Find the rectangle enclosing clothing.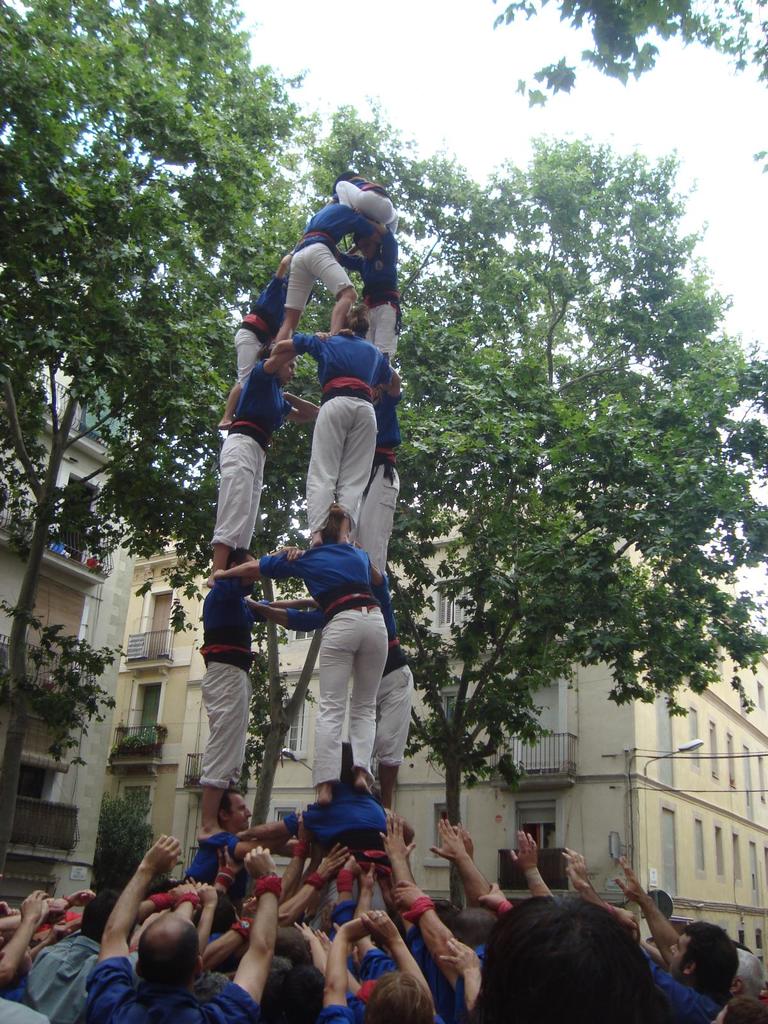
crop(205, 362, 291, 552).
